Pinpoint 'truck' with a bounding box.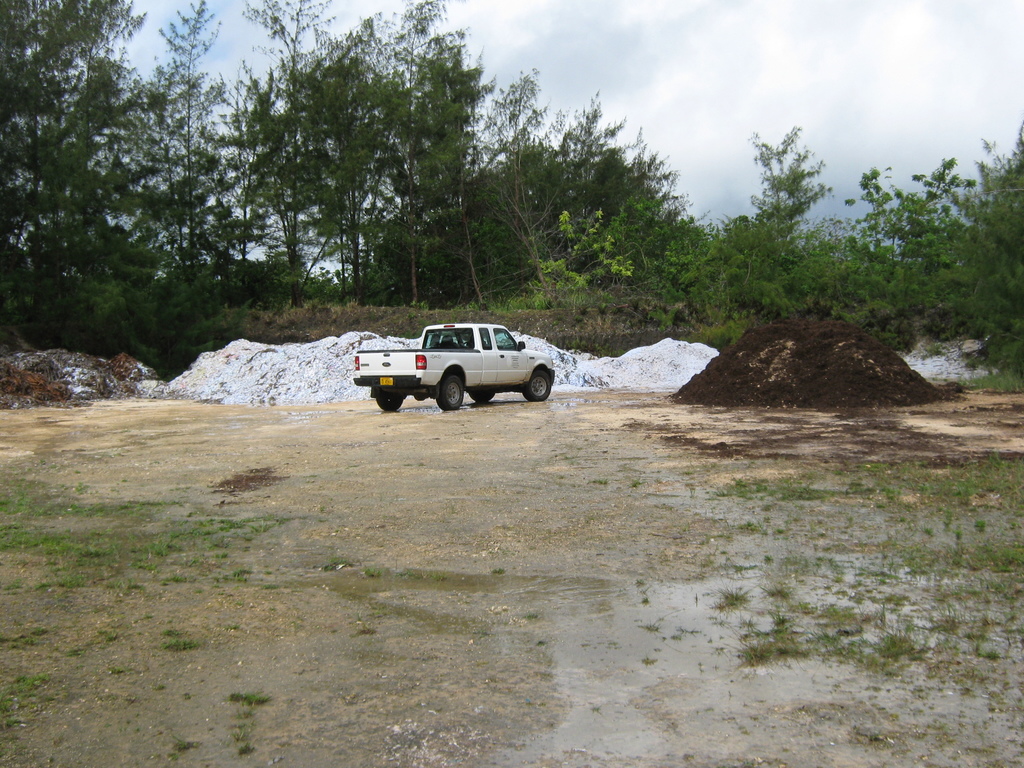
box=[350, 317, 569, 415].
